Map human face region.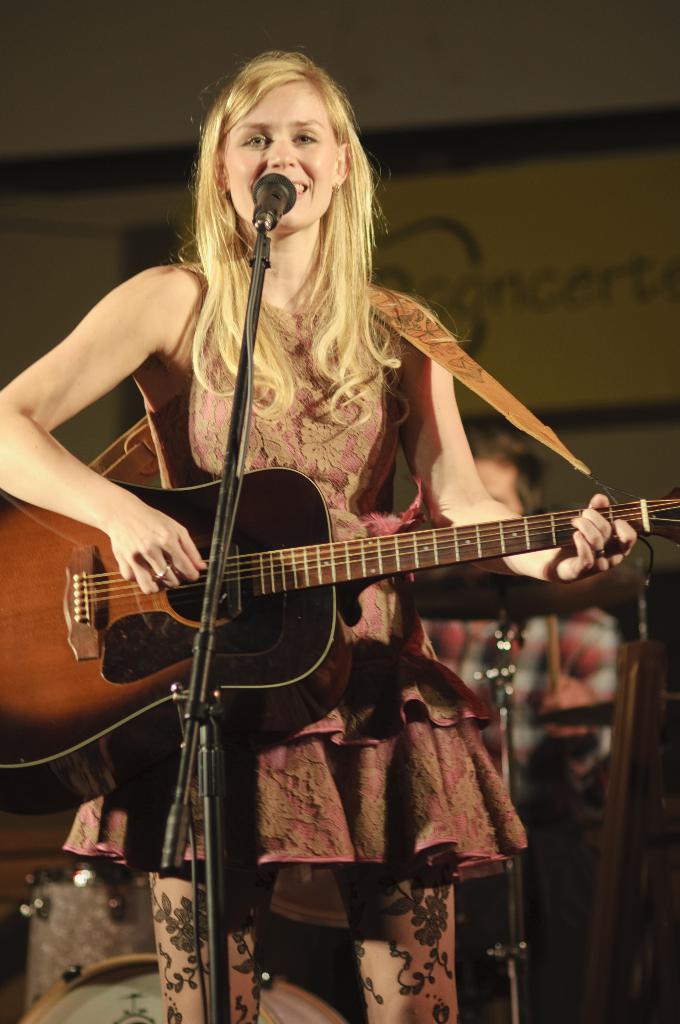
Mapped to 480 451 531 522.
